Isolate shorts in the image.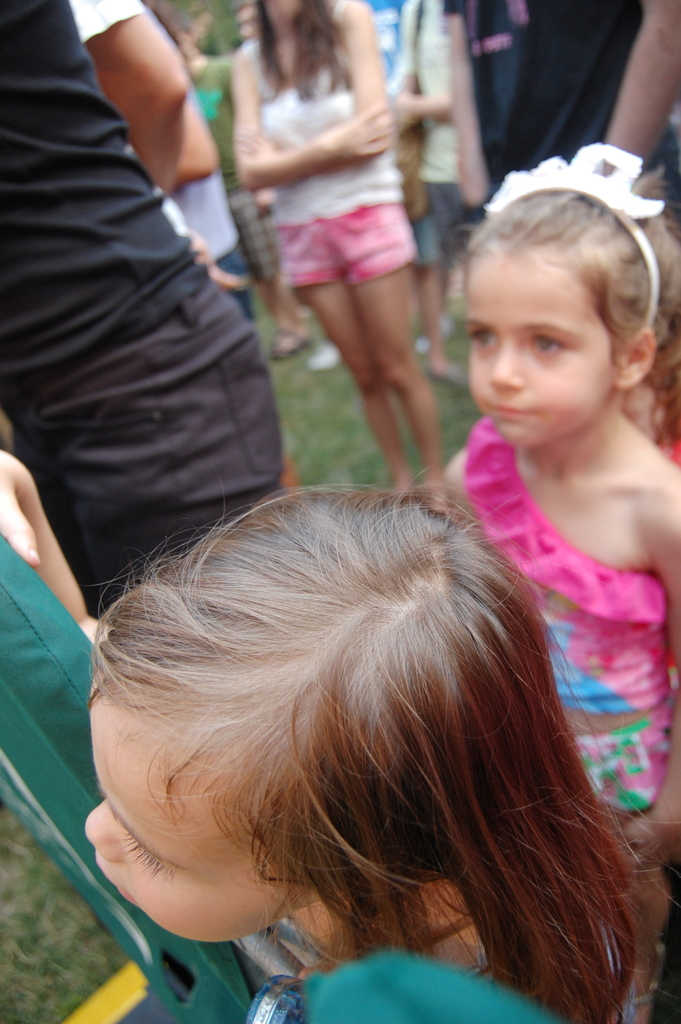
Isolated region: {"x1": 215, "y1": 245, "x2": 261, "y2": 317}.
